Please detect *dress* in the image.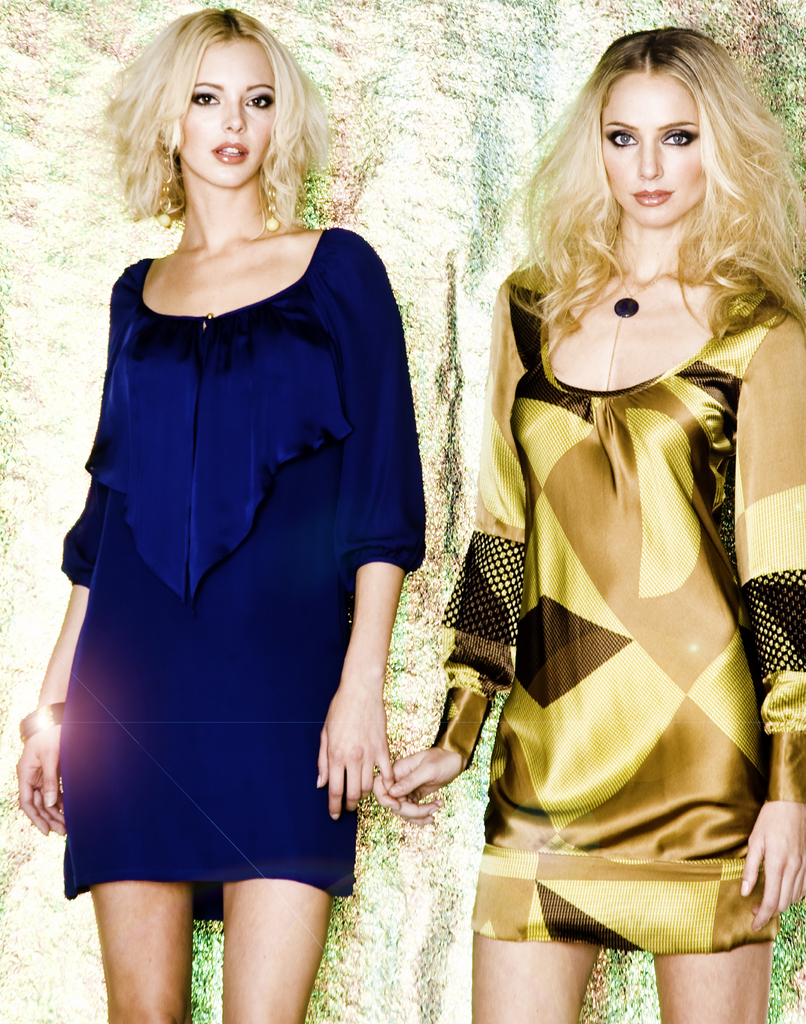
region(426, 255, 805, 956).
